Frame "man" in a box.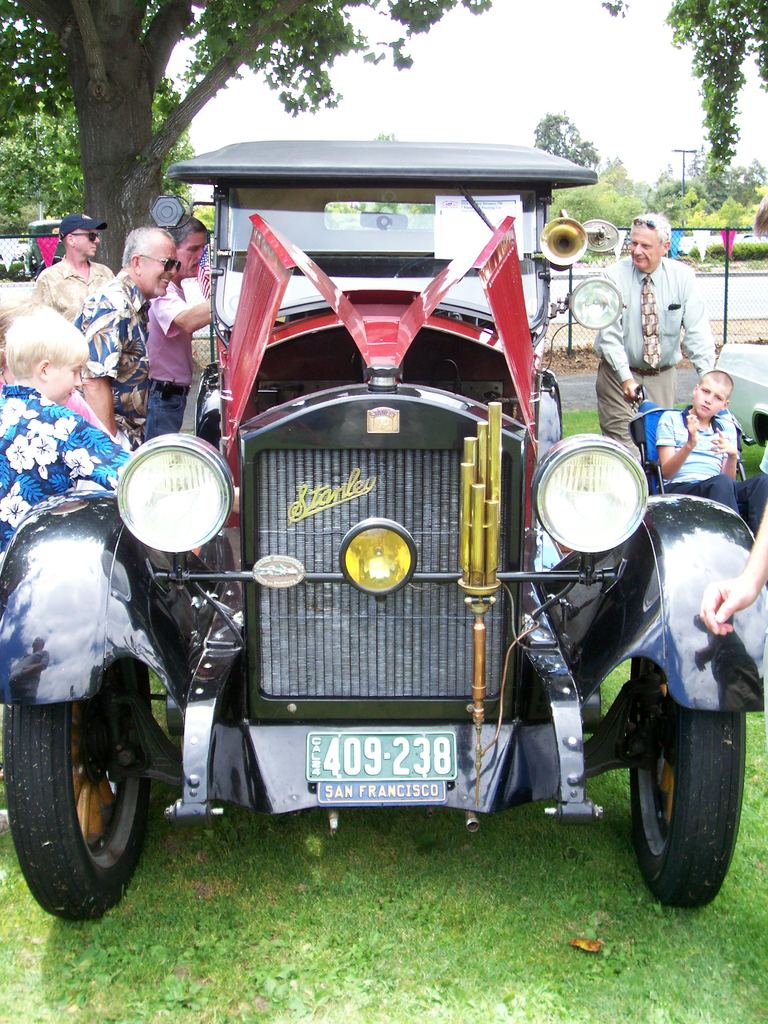
x1=68 y1=225 x2=170 y2=447.
